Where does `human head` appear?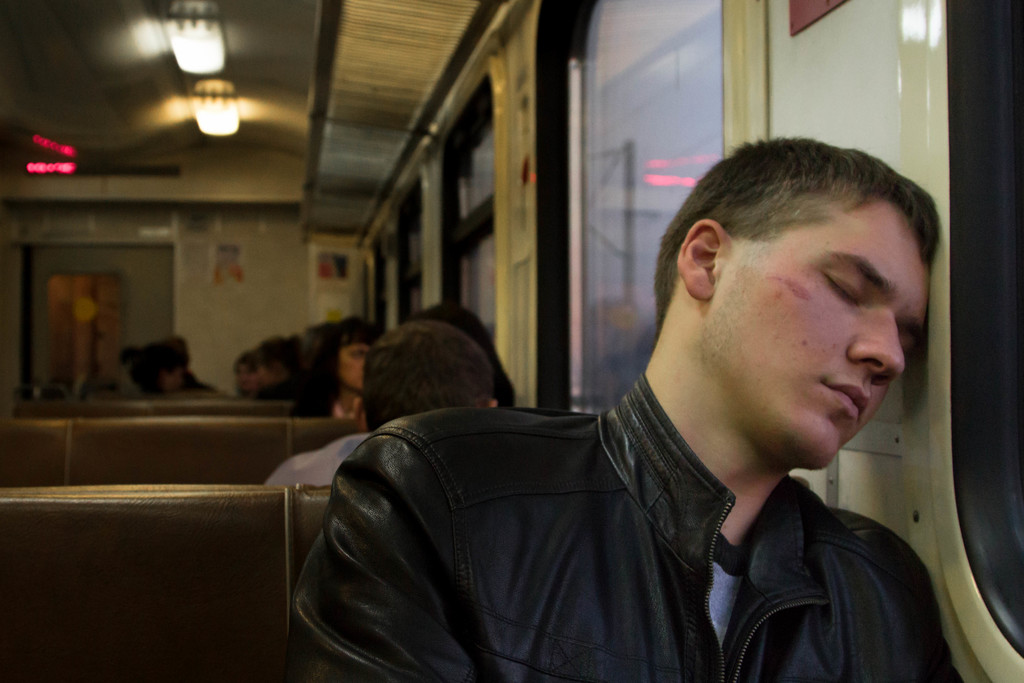
Appears at locate(409, 304, 509, 375).
